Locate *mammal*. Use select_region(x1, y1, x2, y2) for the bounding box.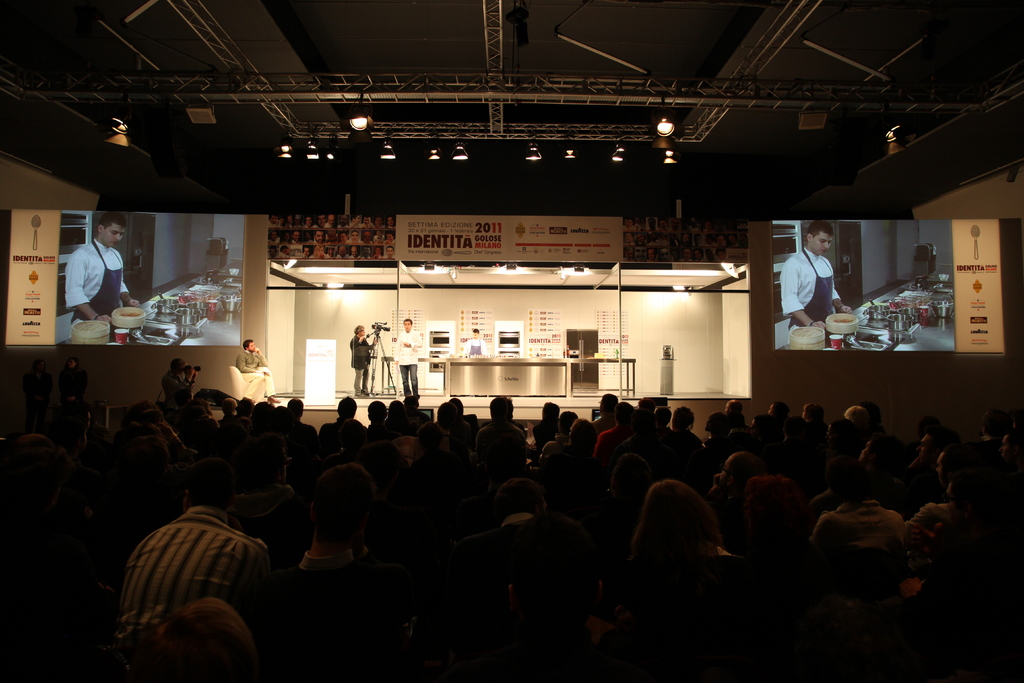
select_region(728, 235, 736, 247).
